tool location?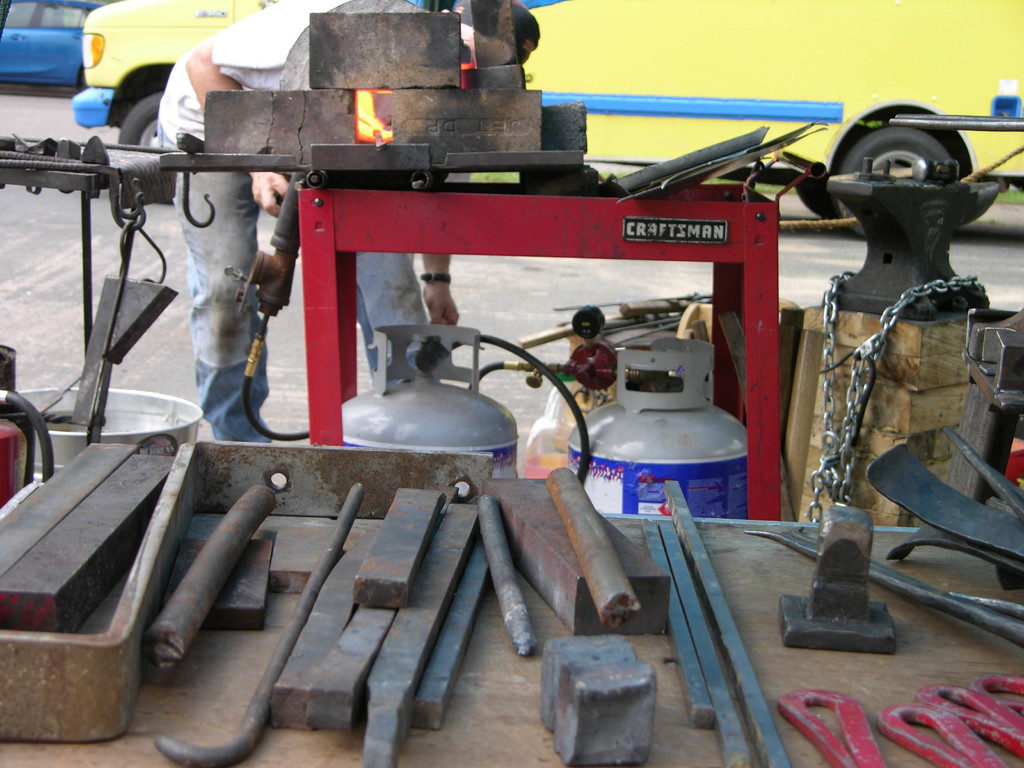
detection(157, 478, 366, 767)
